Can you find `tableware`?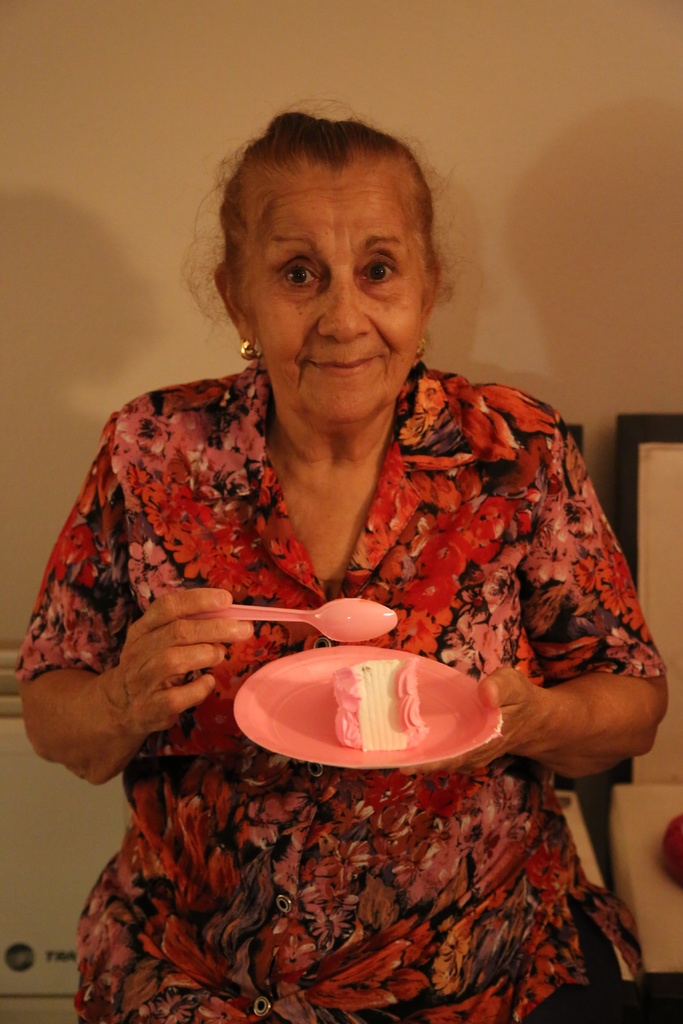
Yes, bounding box: bbox(174, 601, 397, 638).
